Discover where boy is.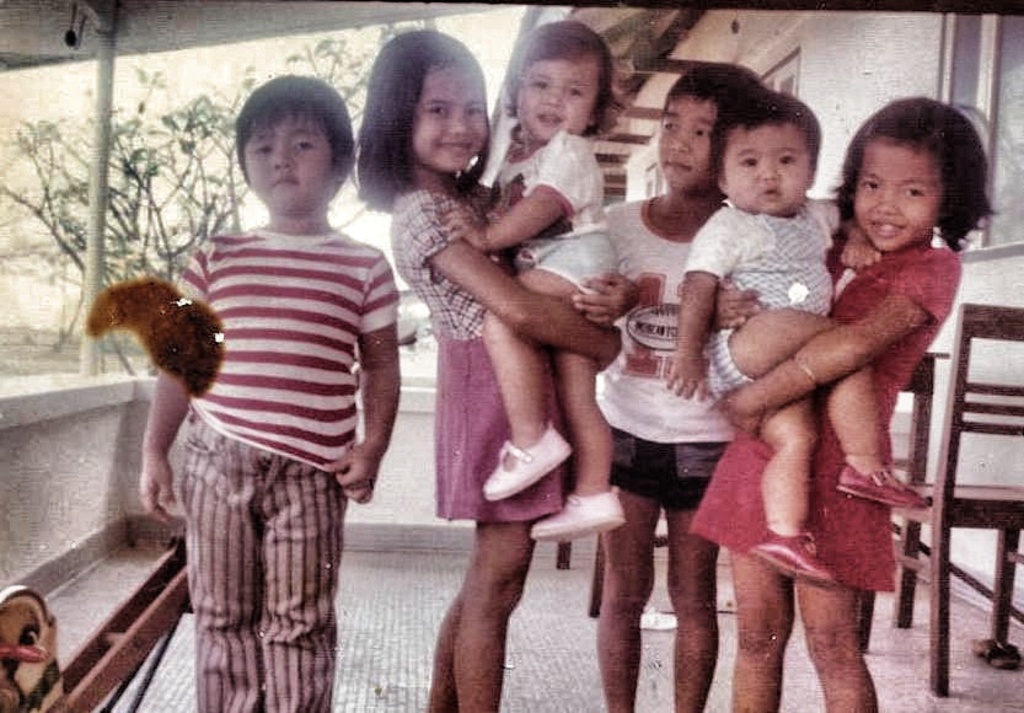
Discovered at bbox(109, 84, 404, 676).
